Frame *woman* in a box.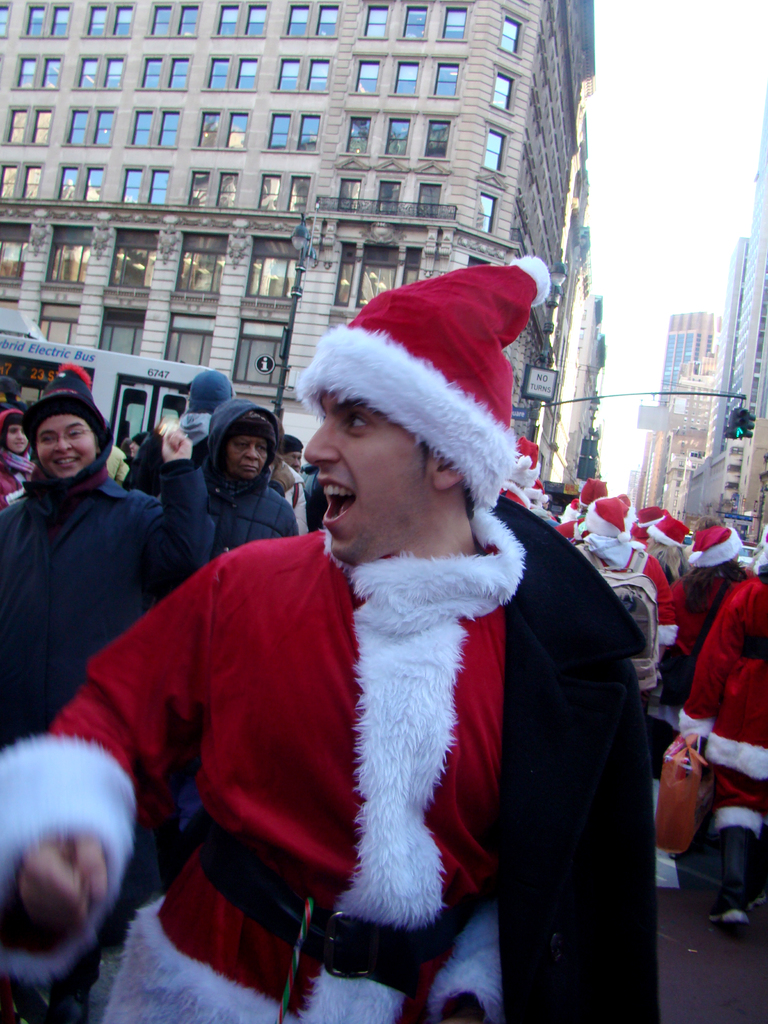
x1=3, y1=379, x2=178, y2=753.
